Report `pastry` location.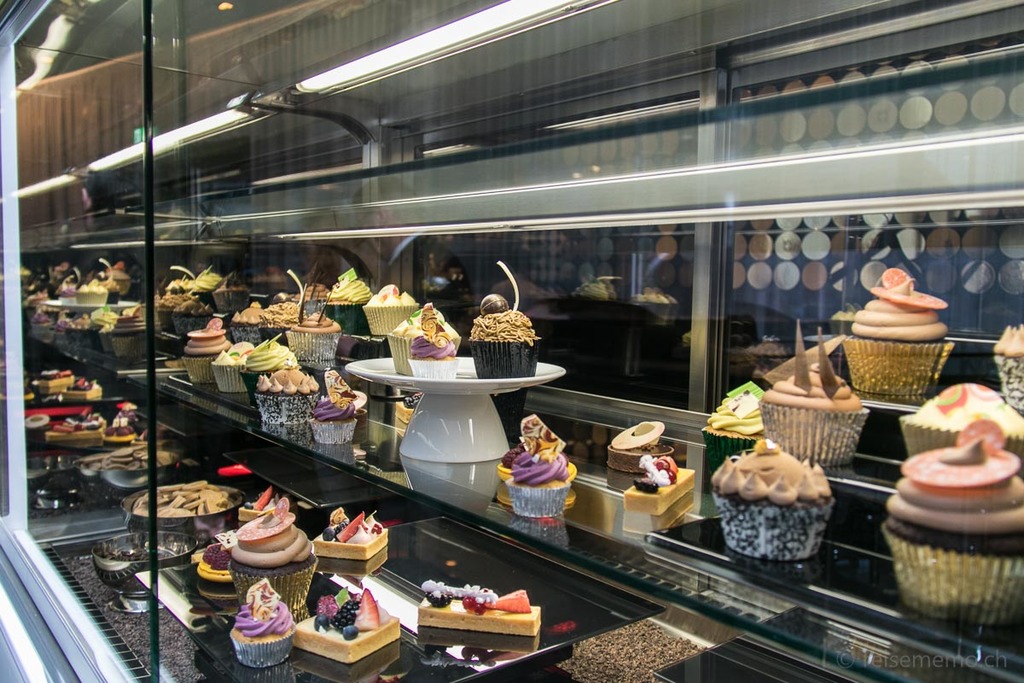
Report: (311, 503, 391, 561).
